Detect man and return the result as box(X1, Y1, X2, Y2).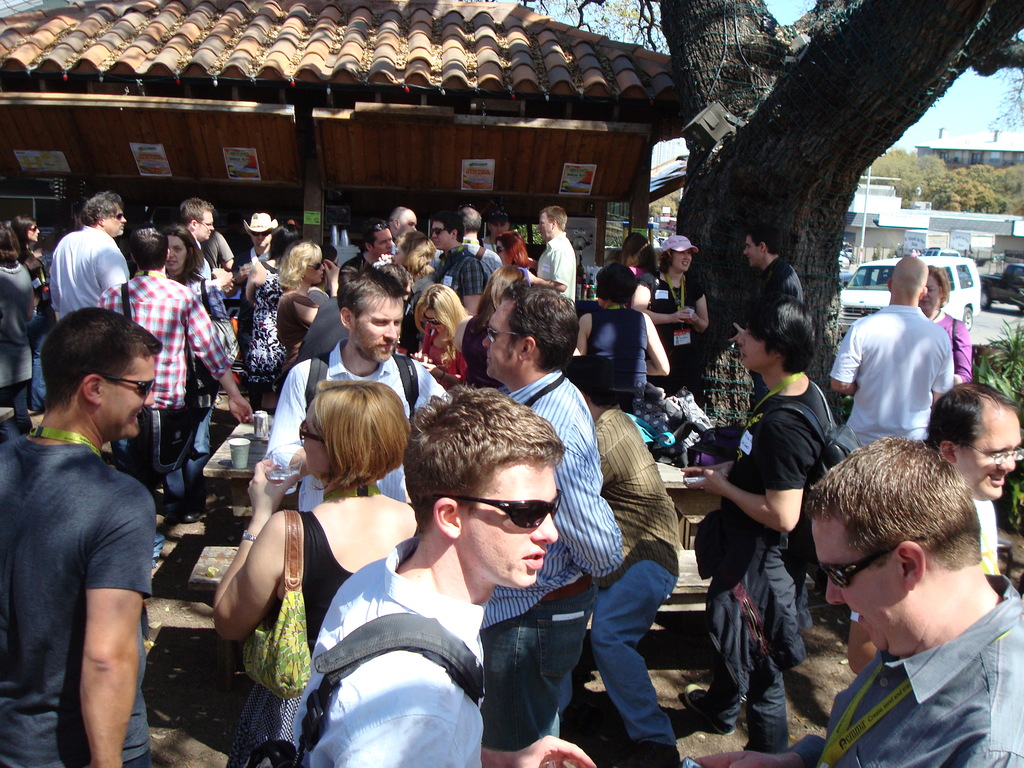
box(97, 225, 255, 565).
